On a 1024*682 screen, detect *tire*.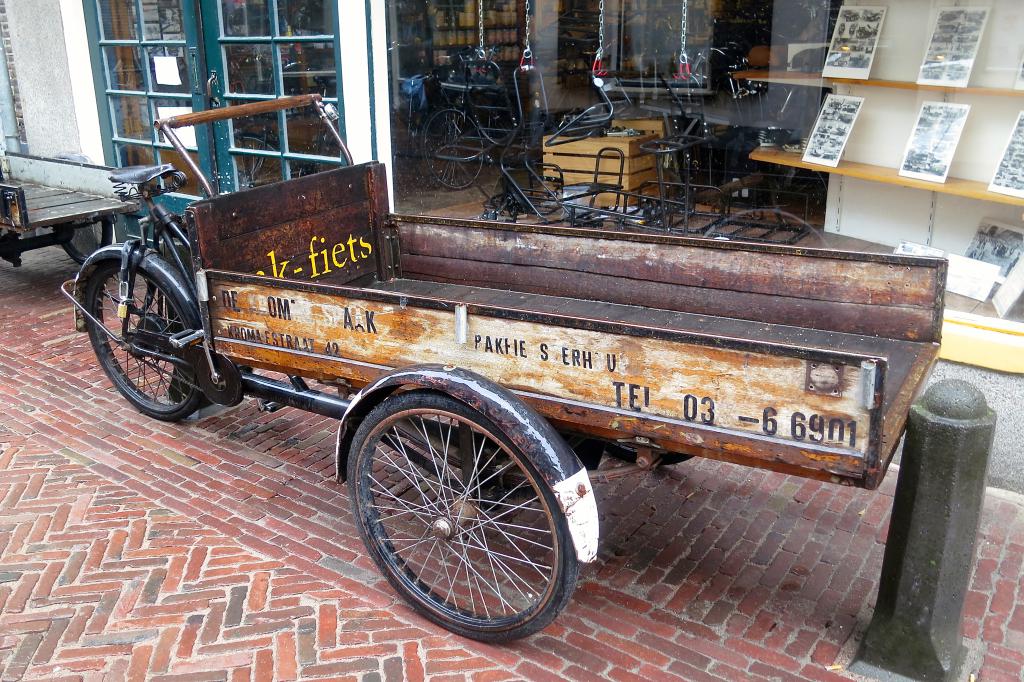
[346,393,582,644].
